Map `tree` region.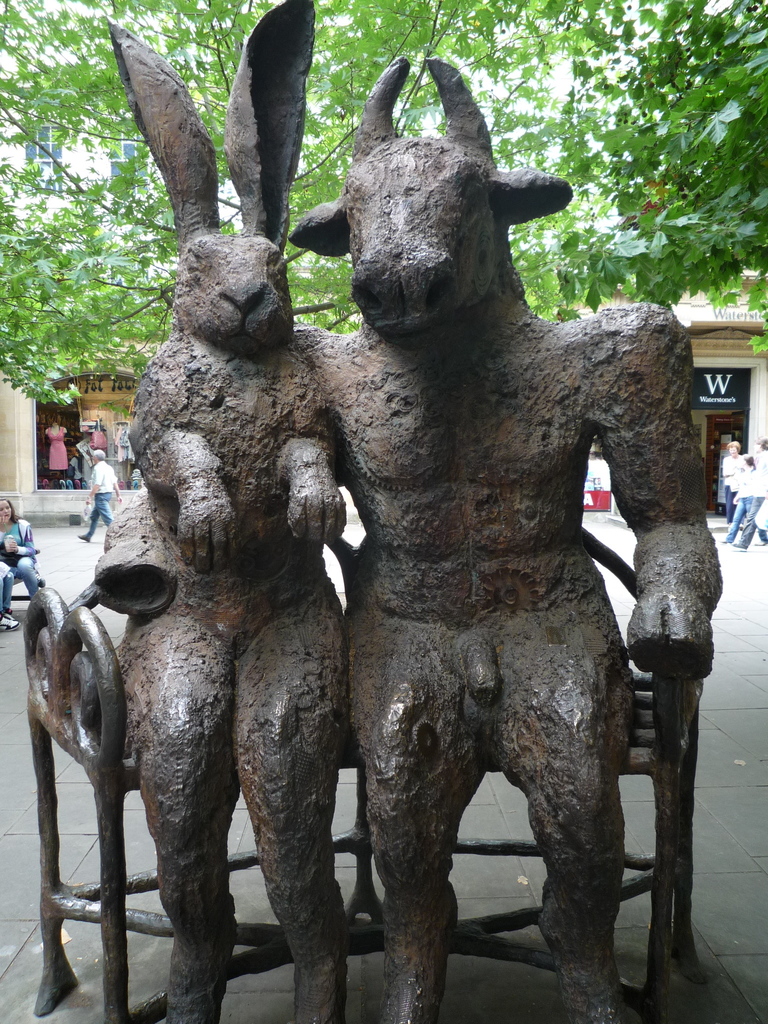
Mapped to detection(0, 0, 767, 406).
